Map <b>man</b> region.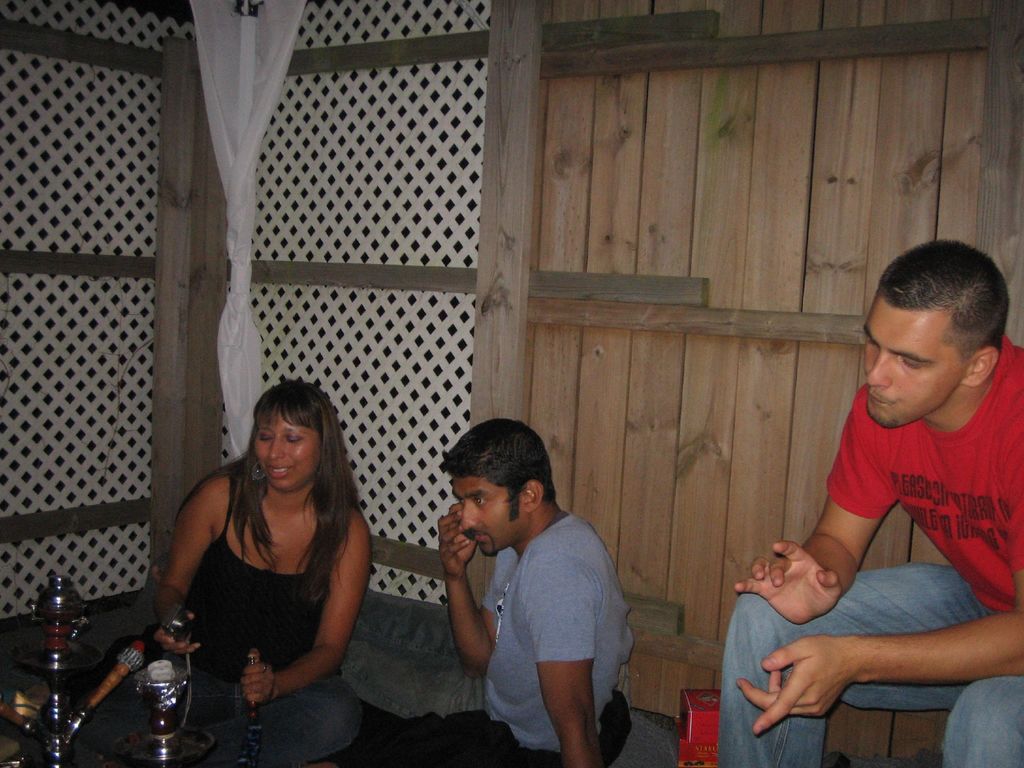
Mapped to 436 420 643 760.
